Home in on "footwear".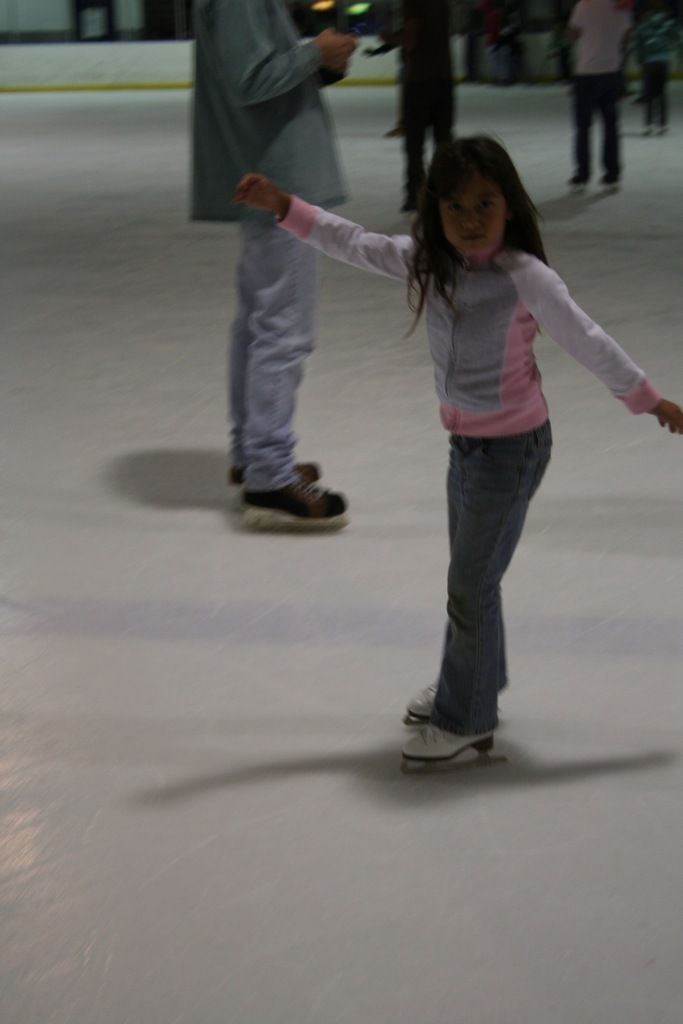
Homed in at [left=404, top=680, right=443, bottom=719].
